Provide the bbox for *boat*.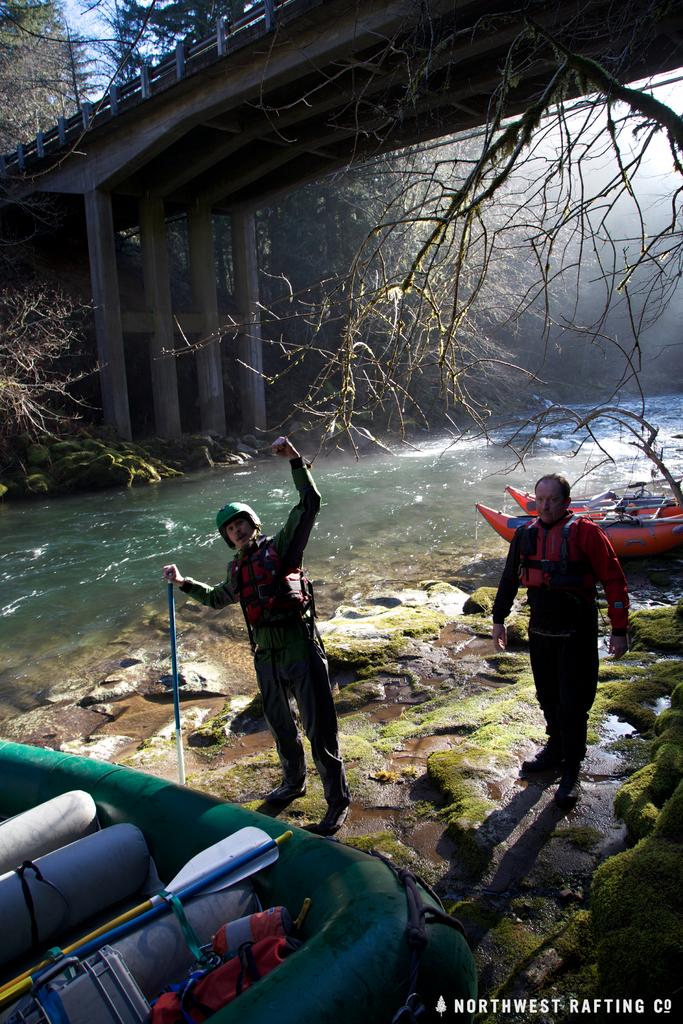
<region>0, 772, 532, 1009</region>.
